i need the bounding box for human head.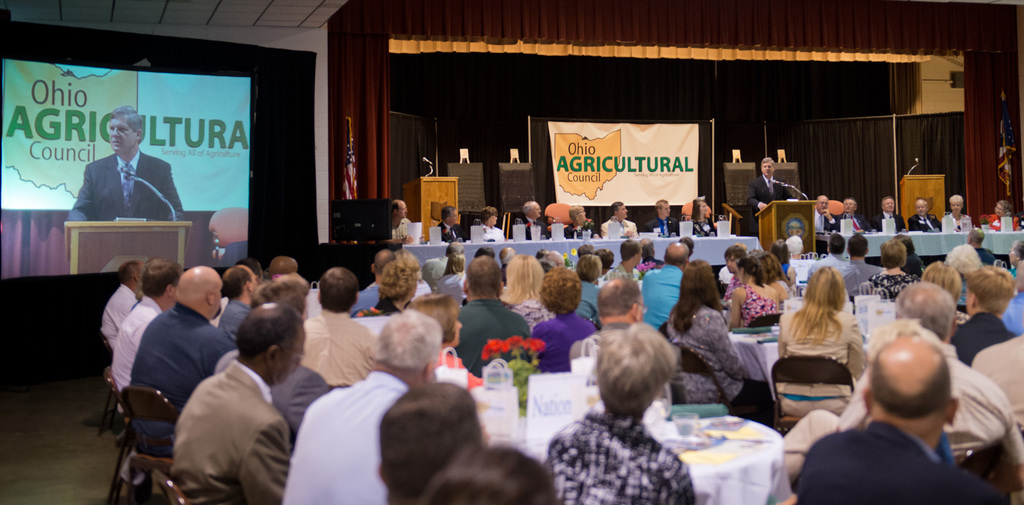
Here it is: <box>758,154,775,179</box>.
